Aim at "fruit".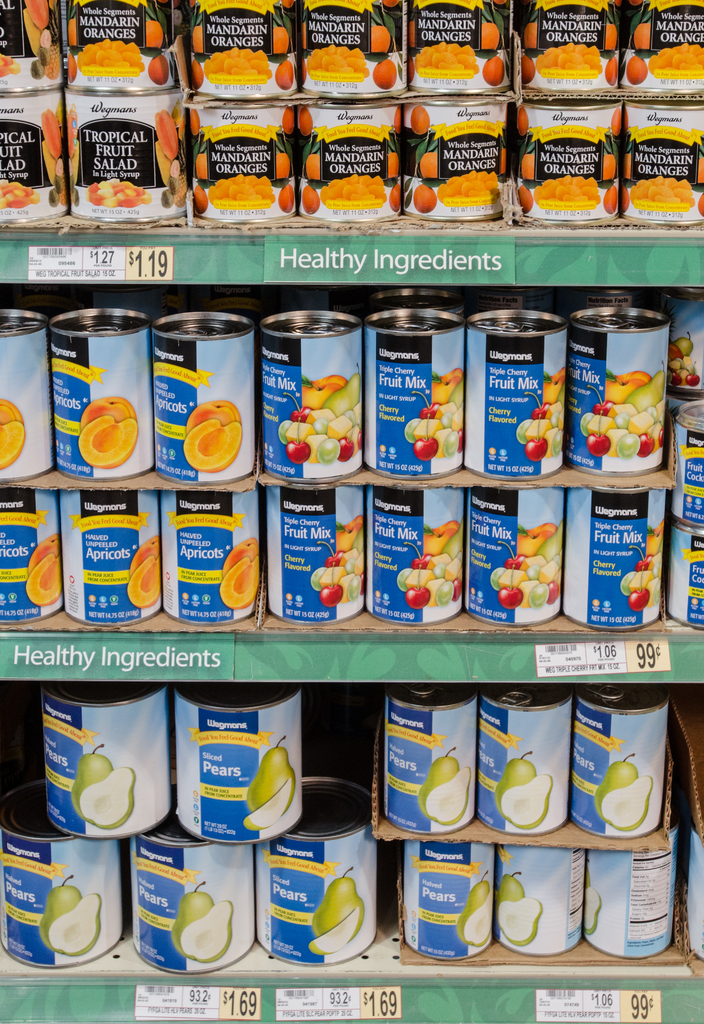
Aimed at <box>275,151,291,175</box>.
